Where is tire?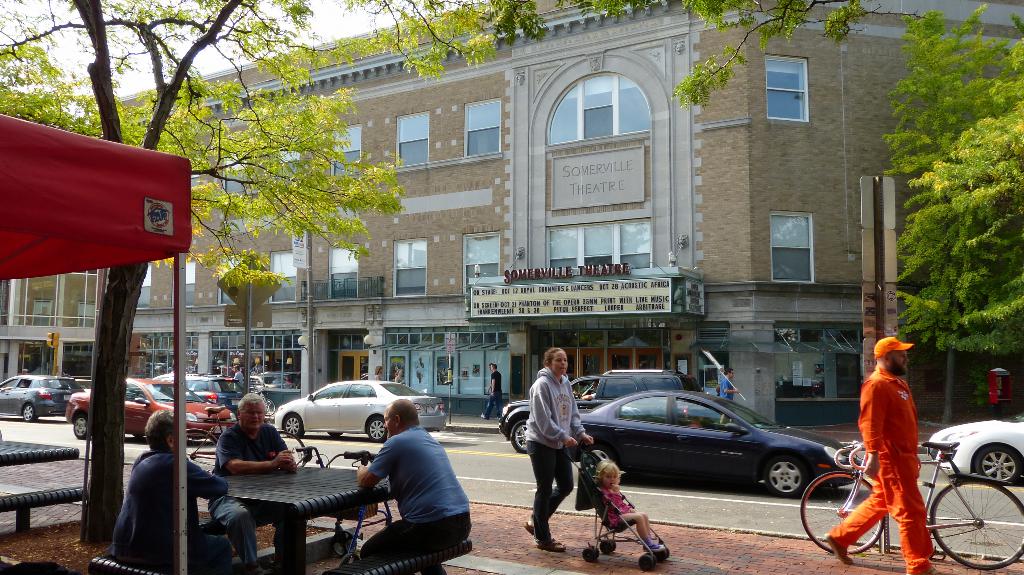
(x1=800, y1=472, x2=885, y2=554).
